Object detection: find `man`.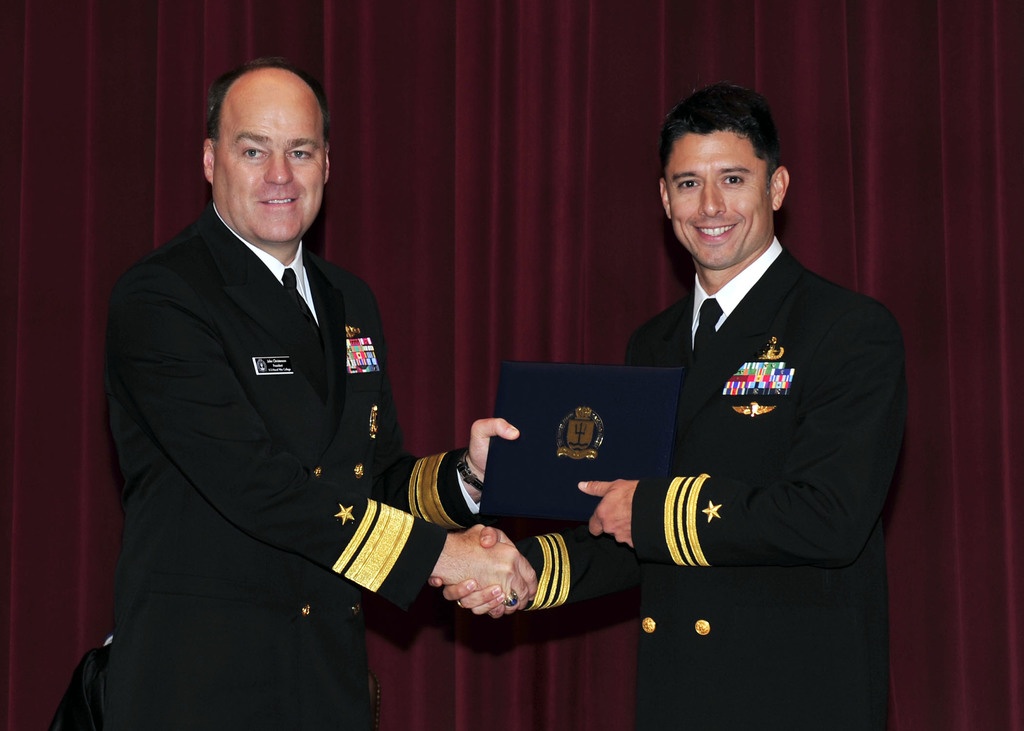
x1=433, y1=81, x2=906, y2=730.
